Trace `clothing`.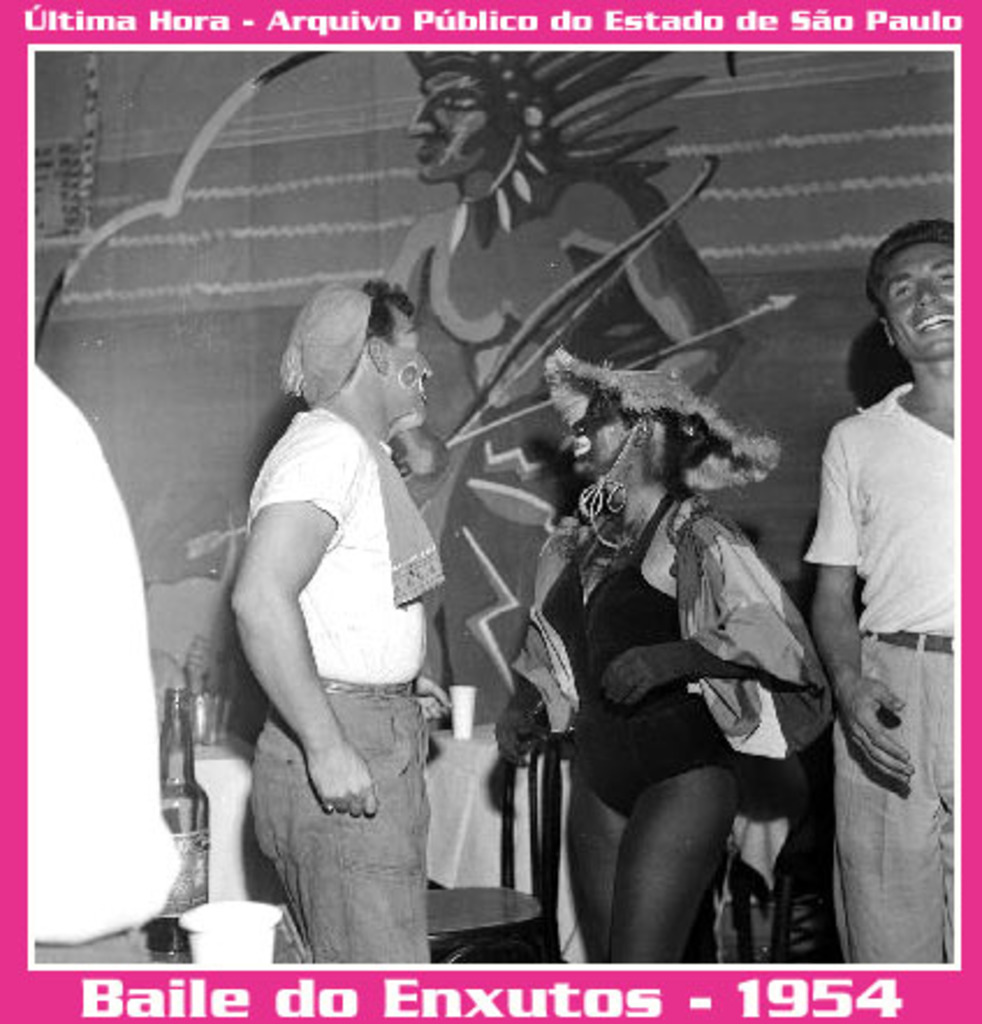
Traced to [556, 489, 727, 811].
